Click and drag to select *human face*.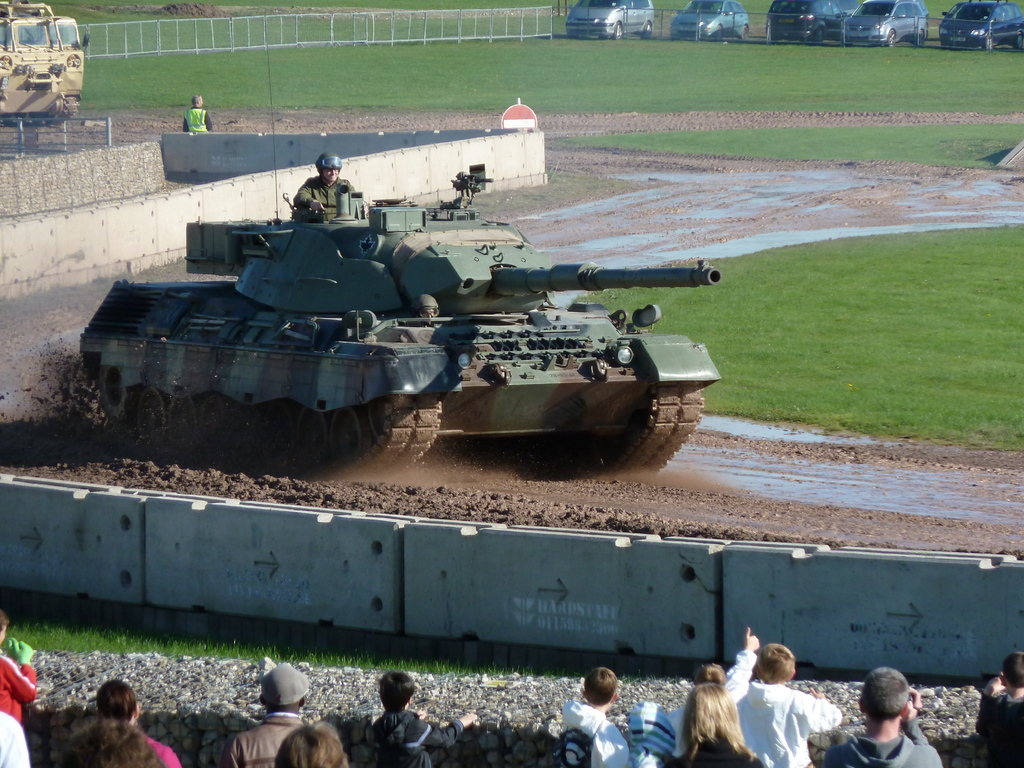
Selection: x1=324, y1=168, x2=340, y2=182.
